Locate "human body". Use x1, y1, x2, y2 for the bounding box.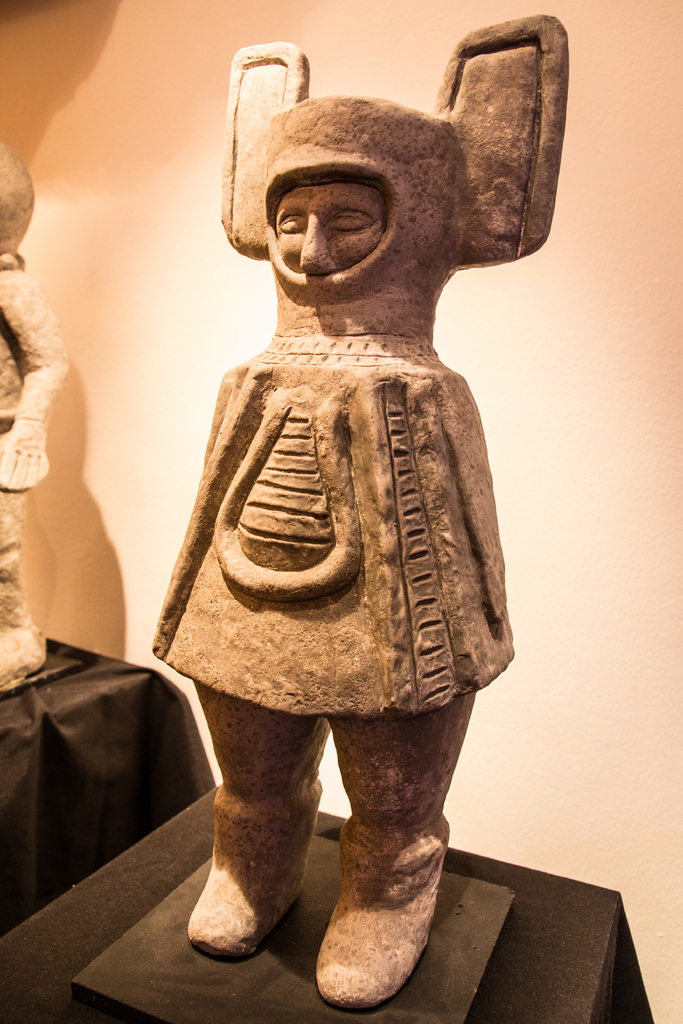
141, 324, 523, 1012.
